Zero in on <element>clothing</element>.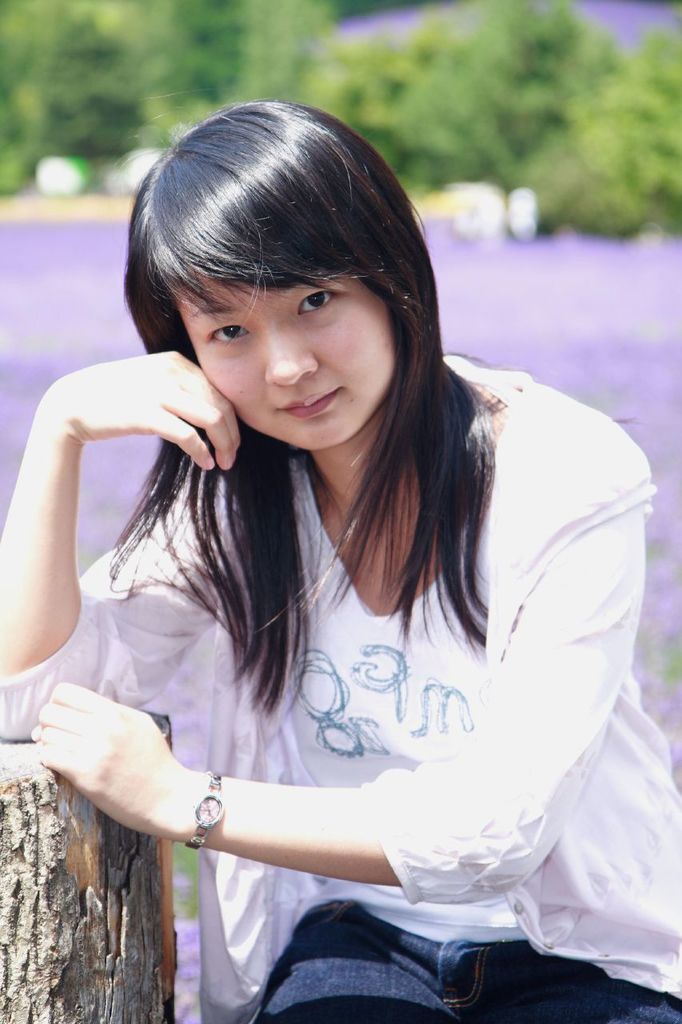
Zeroed in: 0/341/681/1023.
